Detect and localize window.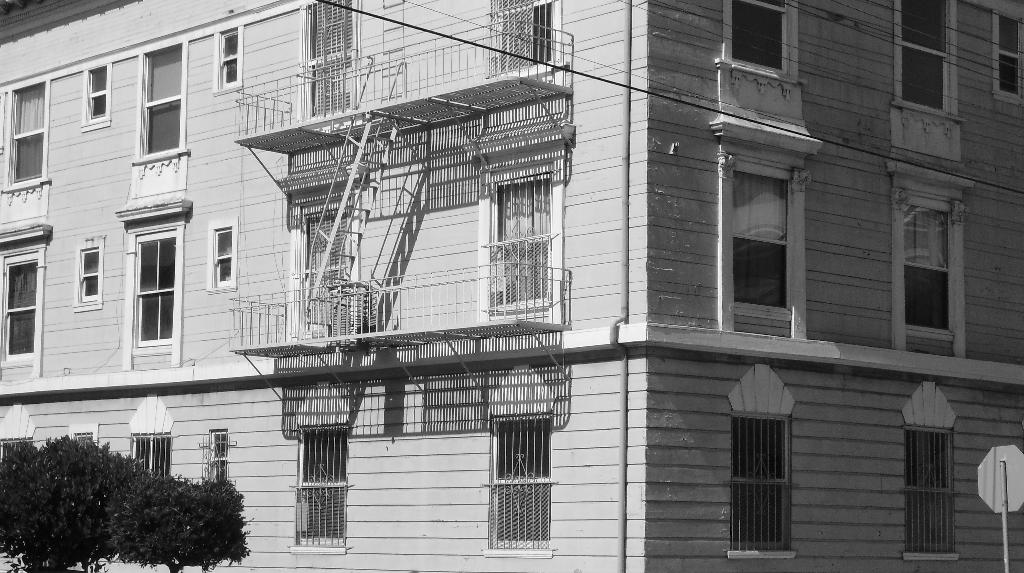
Localized at 734:418:788:555.
